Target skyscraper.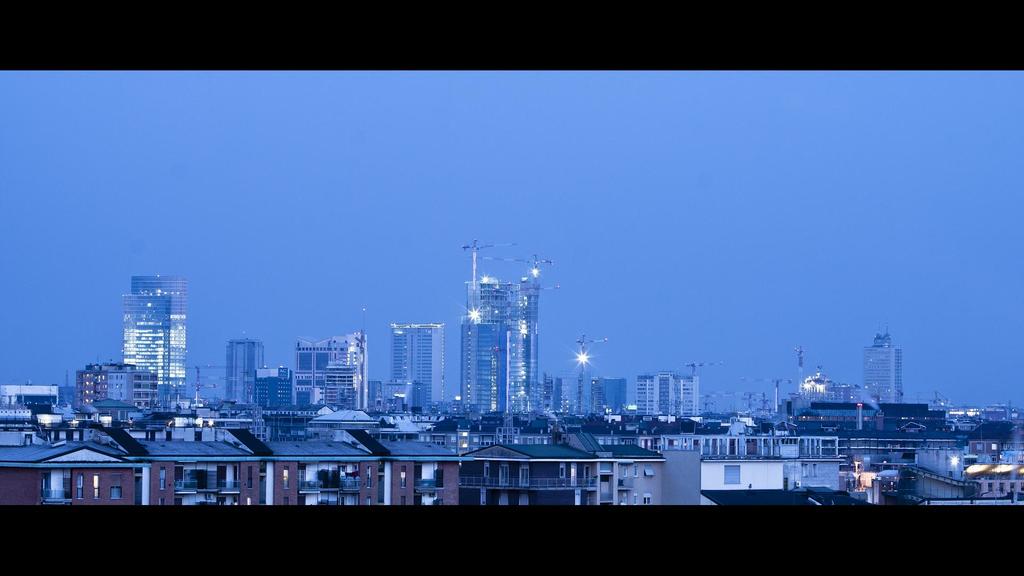
Target region: pyautogui.locateOnScreen(459, 264, 545, 424).
